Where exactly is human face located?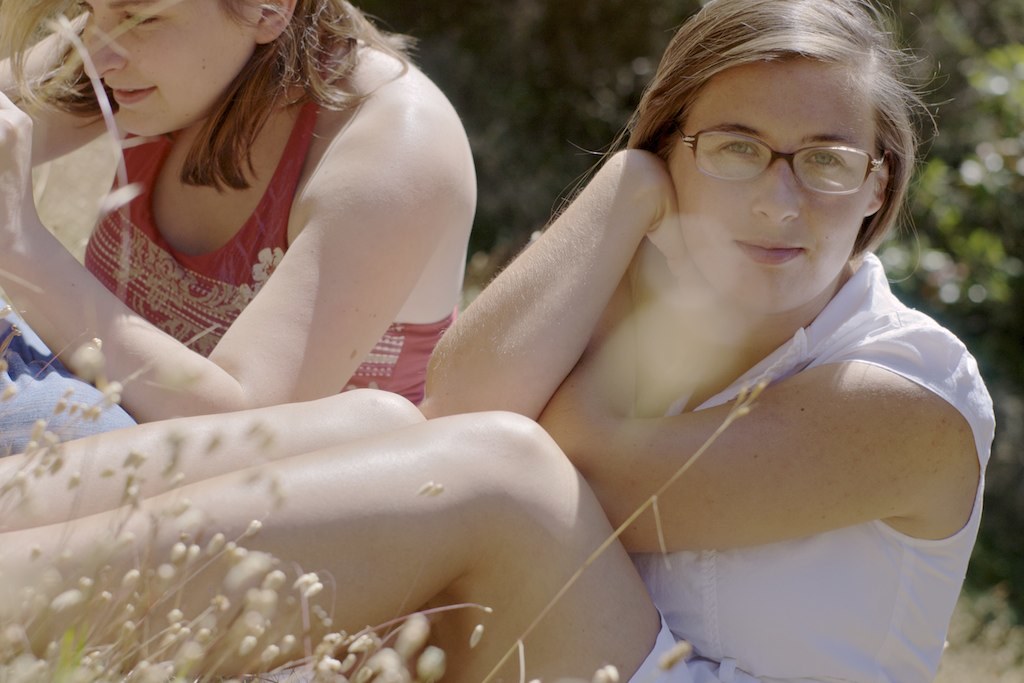
Its bounding box is x1=88 y1=0 x2=265 y2=137.
